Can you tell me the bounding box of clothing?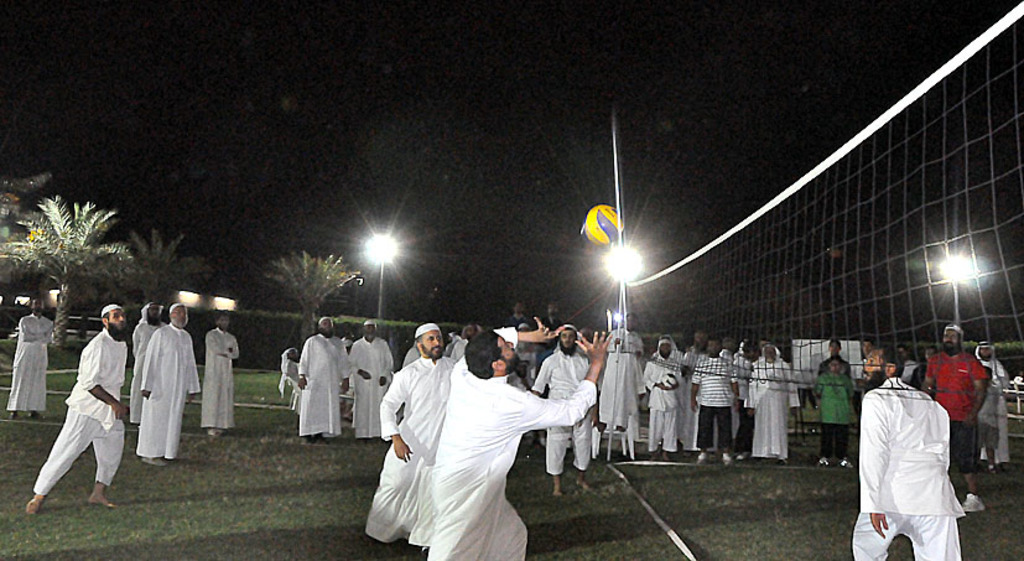
box=[293, 317, 347, 443].
